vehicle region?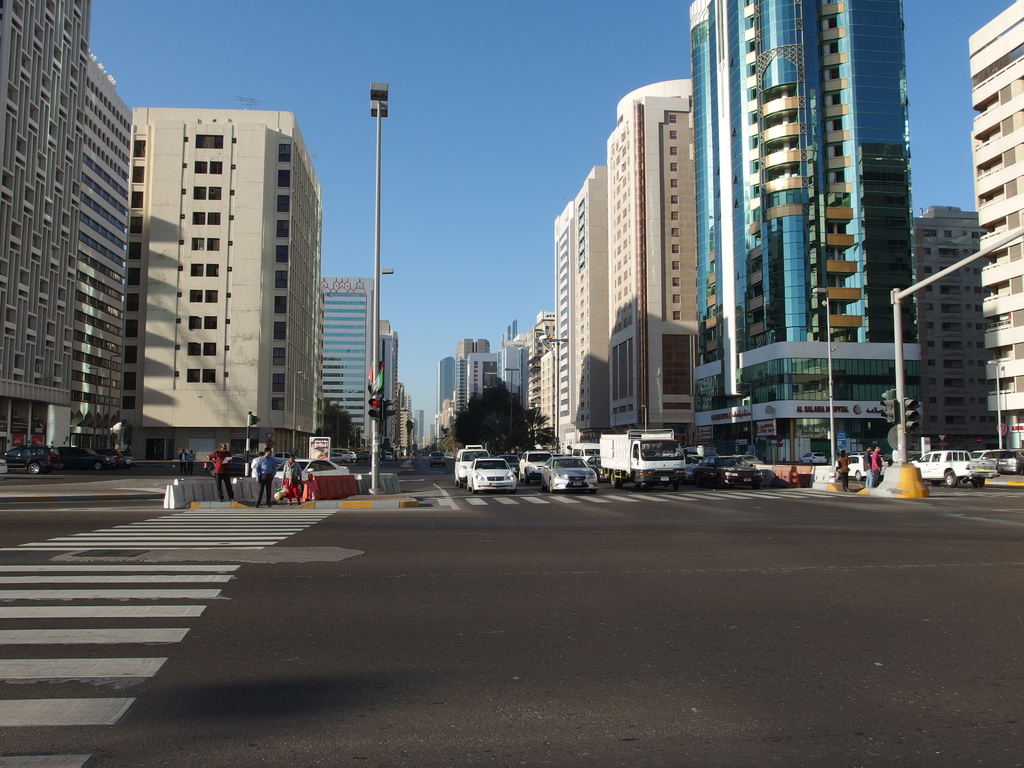
crop(834, 455, 887, 479)
